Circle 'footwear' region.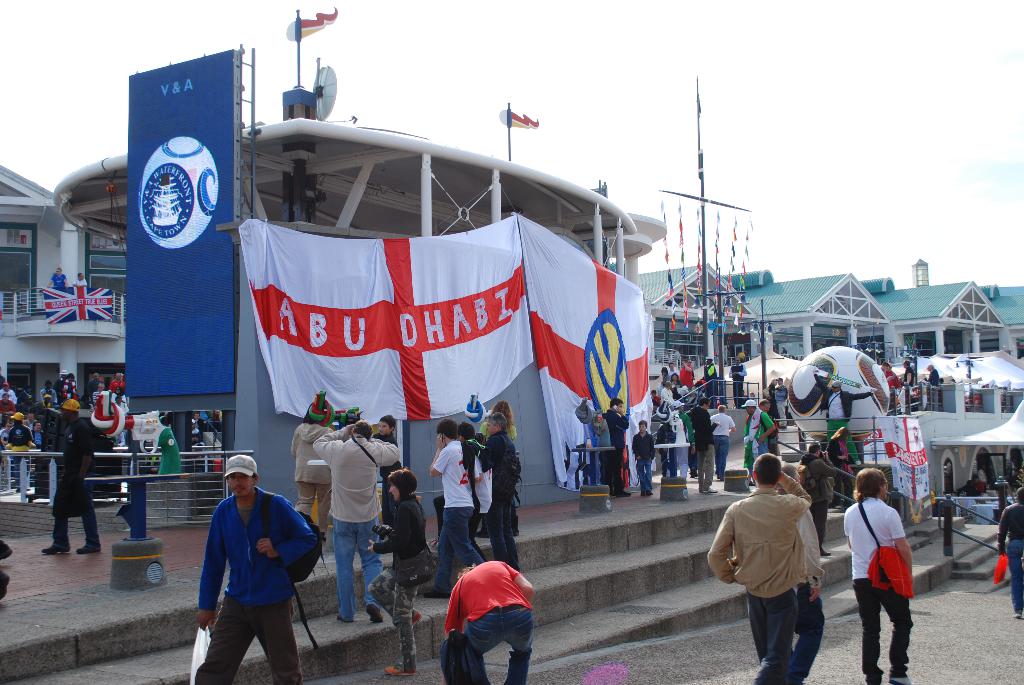
Region: rect(641, 490, 652, 500).
